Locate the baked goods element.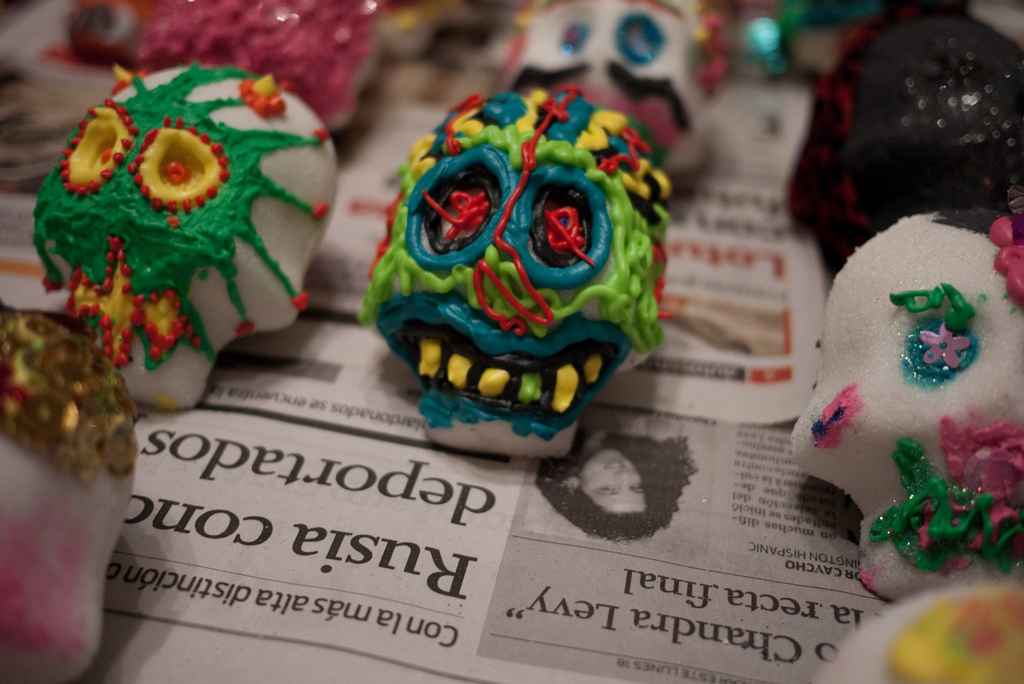
Element bbox: box=[886, 586, 1023, 683].
